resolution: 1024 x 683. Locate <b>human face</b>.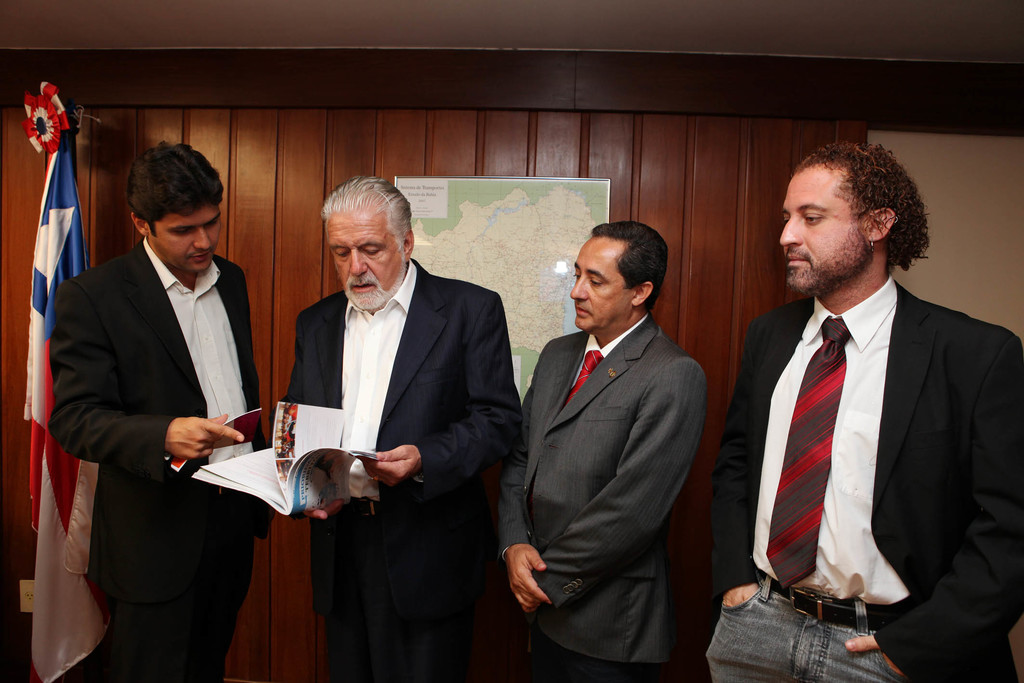
bbox(157, 204, 230, 277).
